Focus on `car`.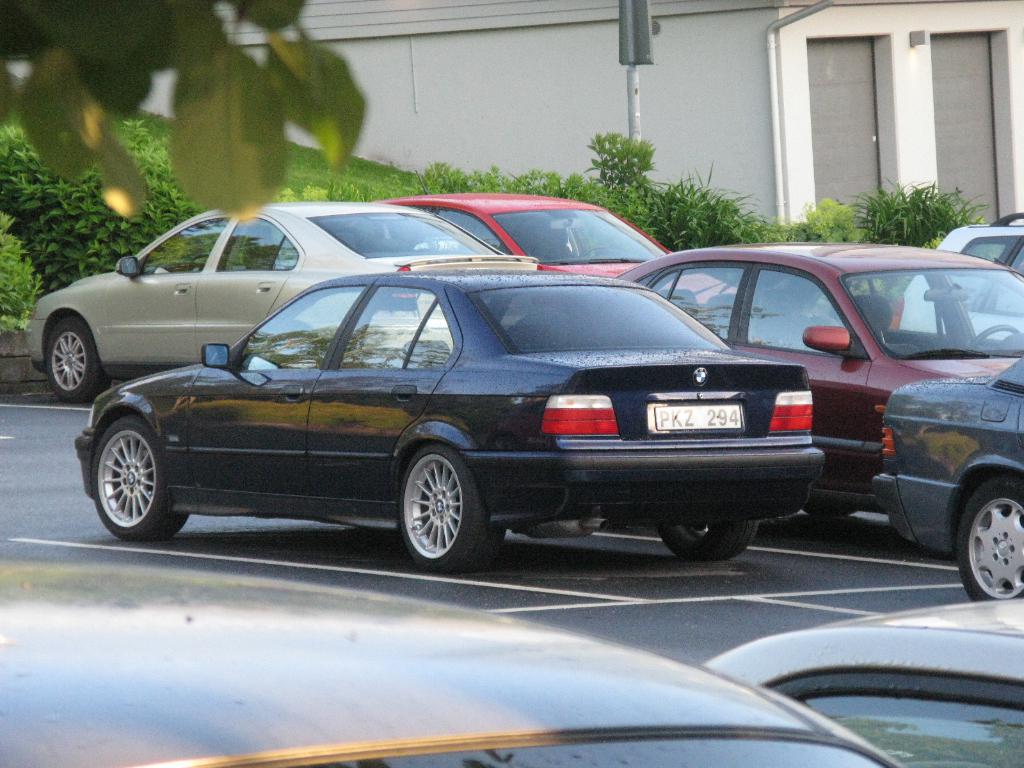
Focused at 614/239/1023/518.
